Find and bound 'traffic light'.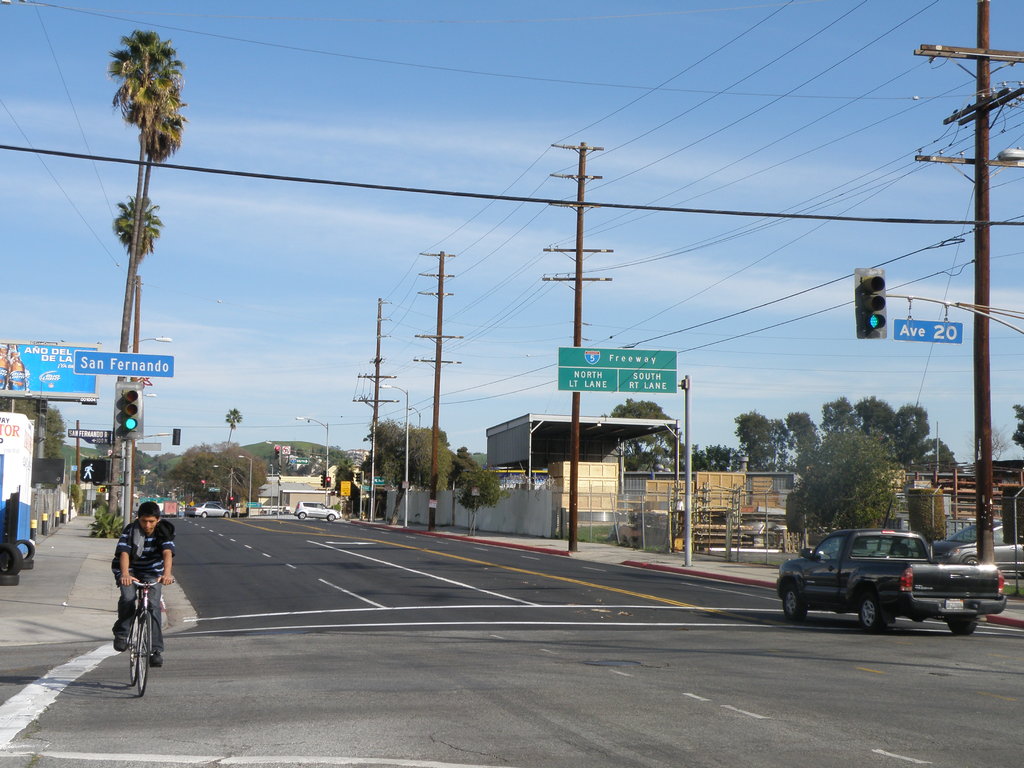
Bound: <bbox>273, 444, 282, 460</bbox>.
